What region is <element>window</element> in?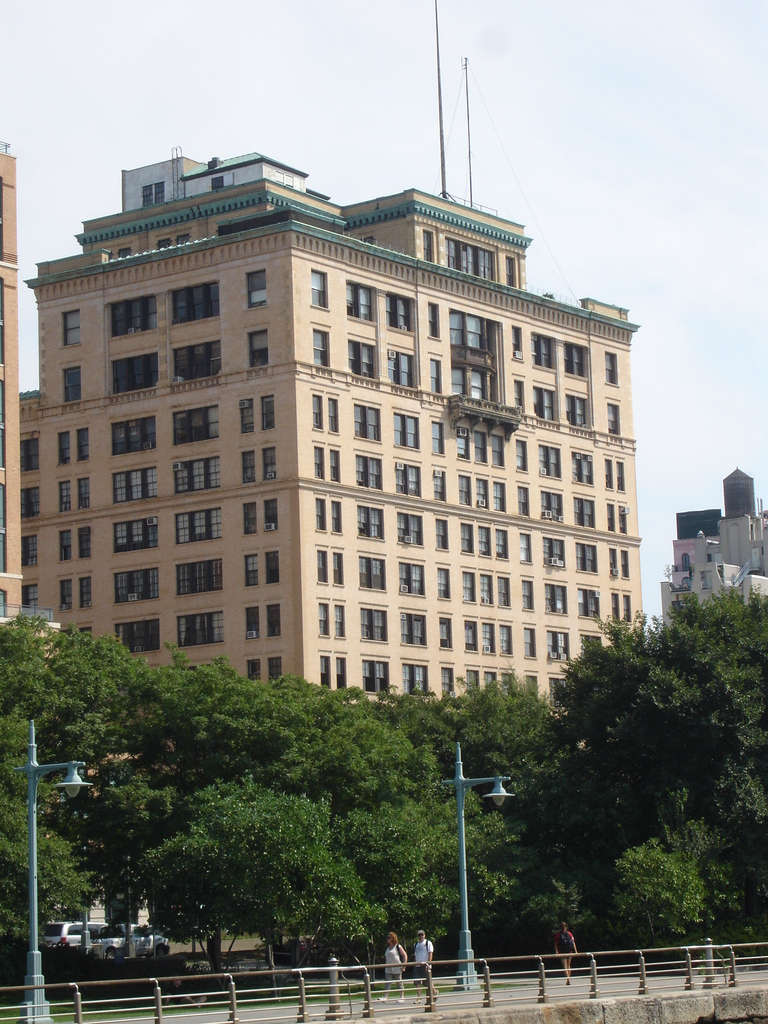
241,557,256,585.
